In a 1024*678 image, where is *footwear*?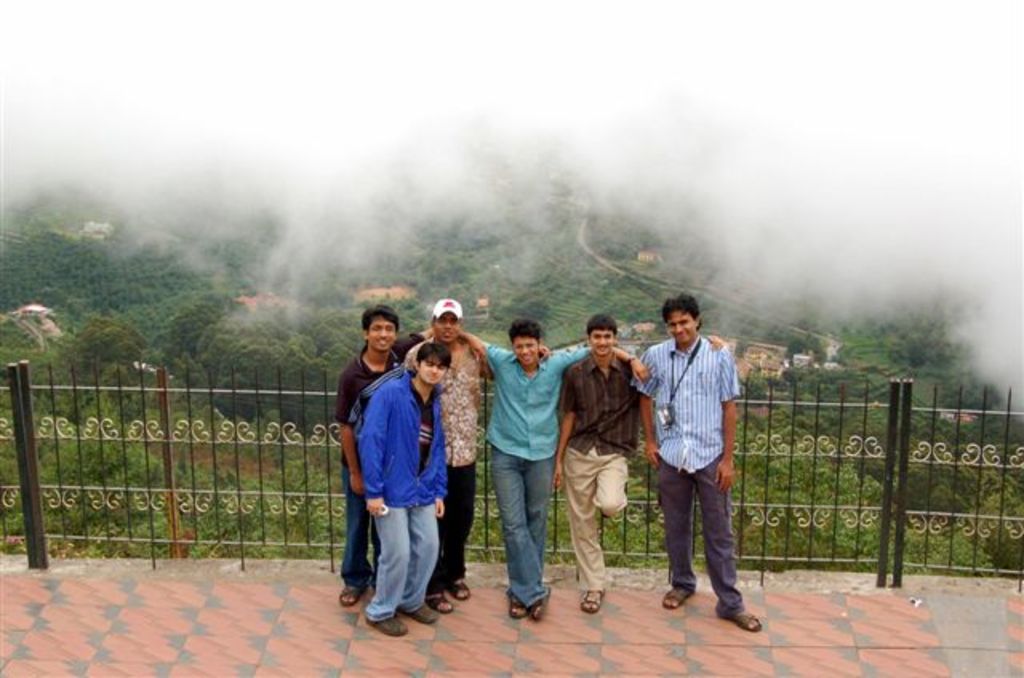
left=661, top=588, right=691, bottom=609.
